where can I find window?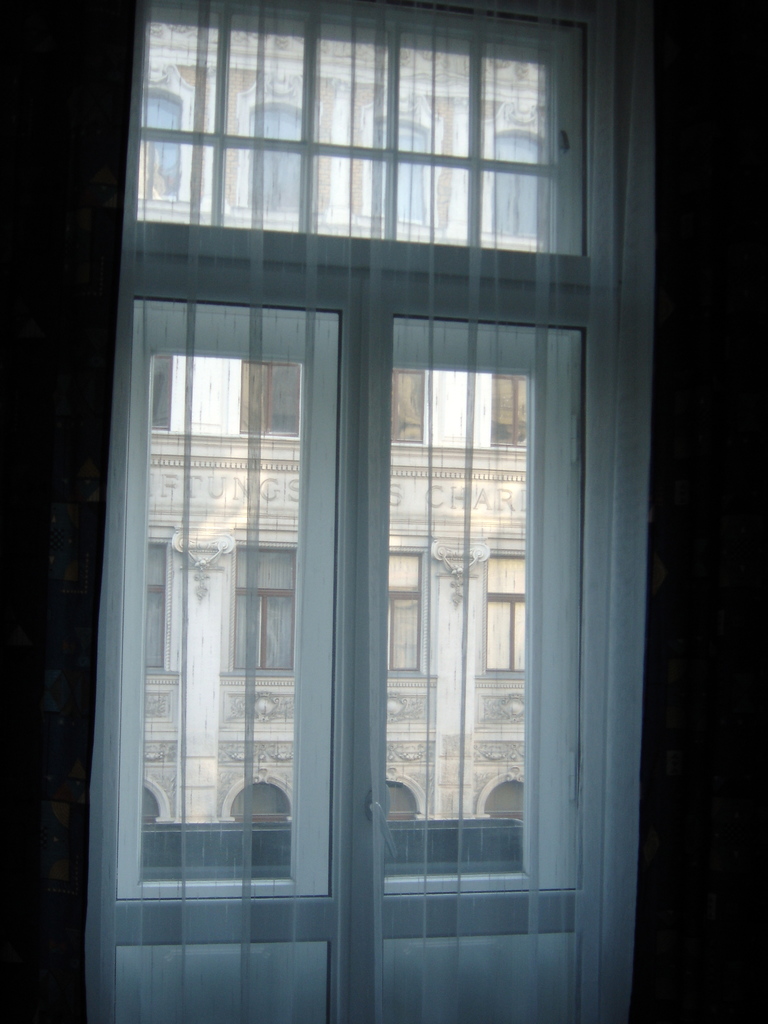
You can find it at [484,550,538,676].
